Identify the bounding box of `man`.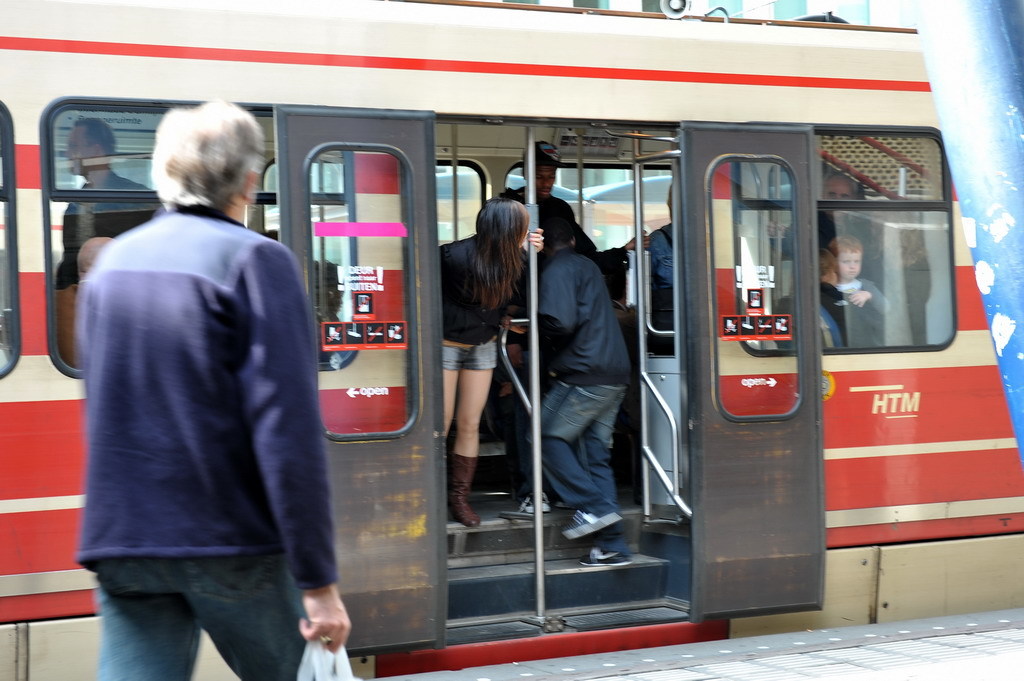
[x1=65, y1=92, x2=353, y2=680].
